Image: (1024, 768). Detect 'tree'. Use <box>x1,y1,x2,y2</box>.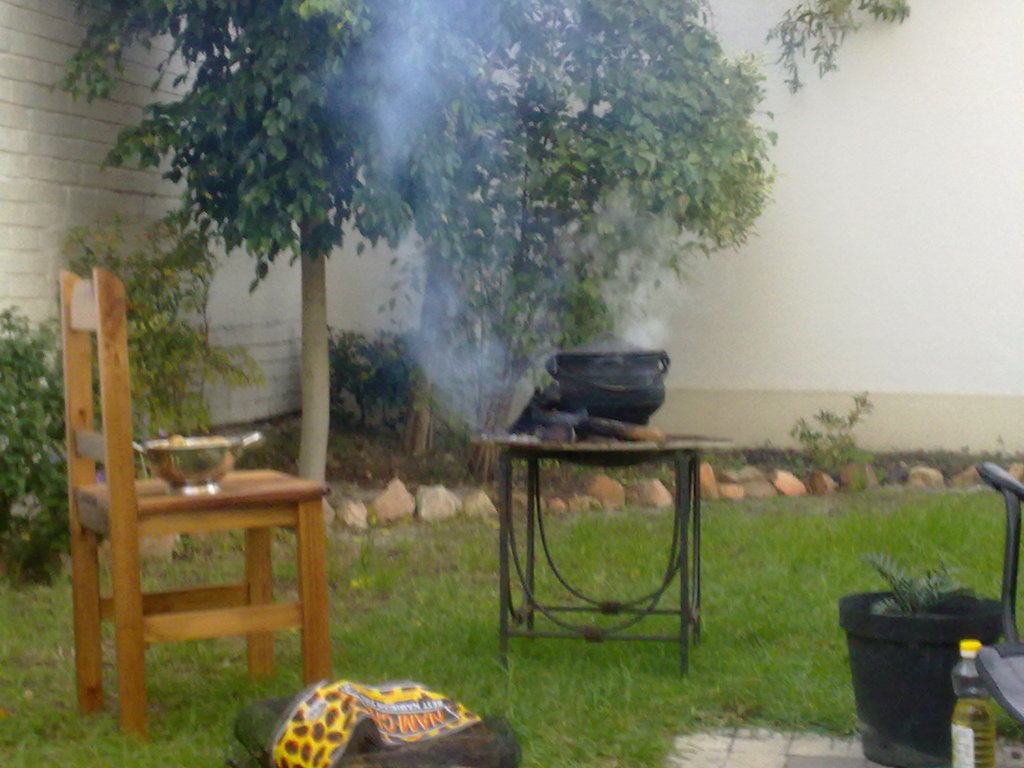
<box>54,0,557,500</box>.
